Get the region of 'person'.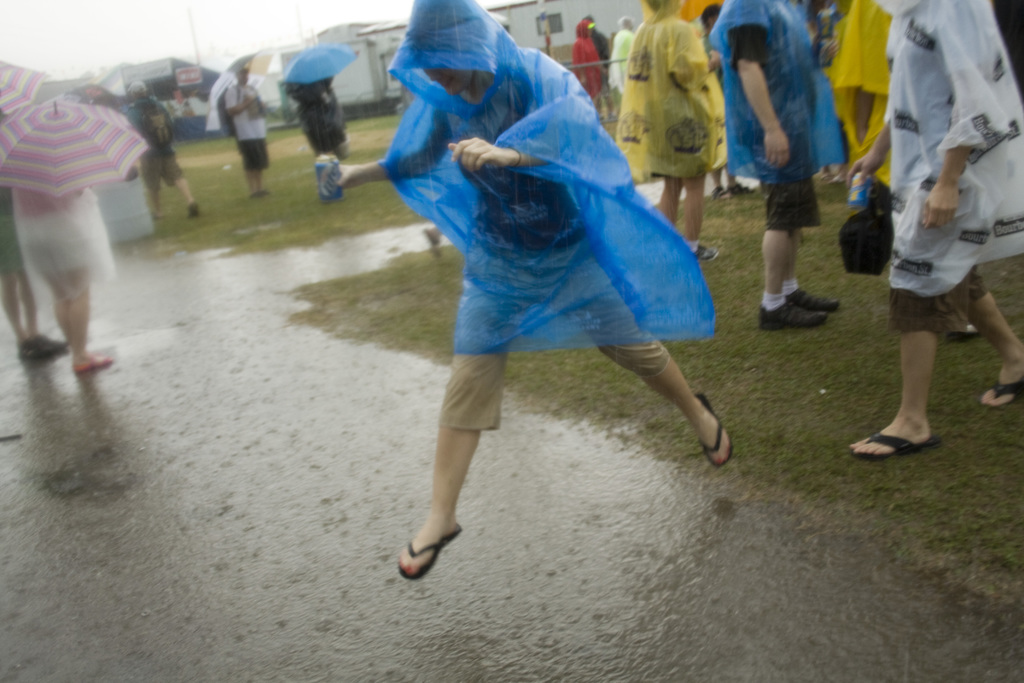
{"x1": 376, "y1": 7, "x2": 726, "y2": 550}.
